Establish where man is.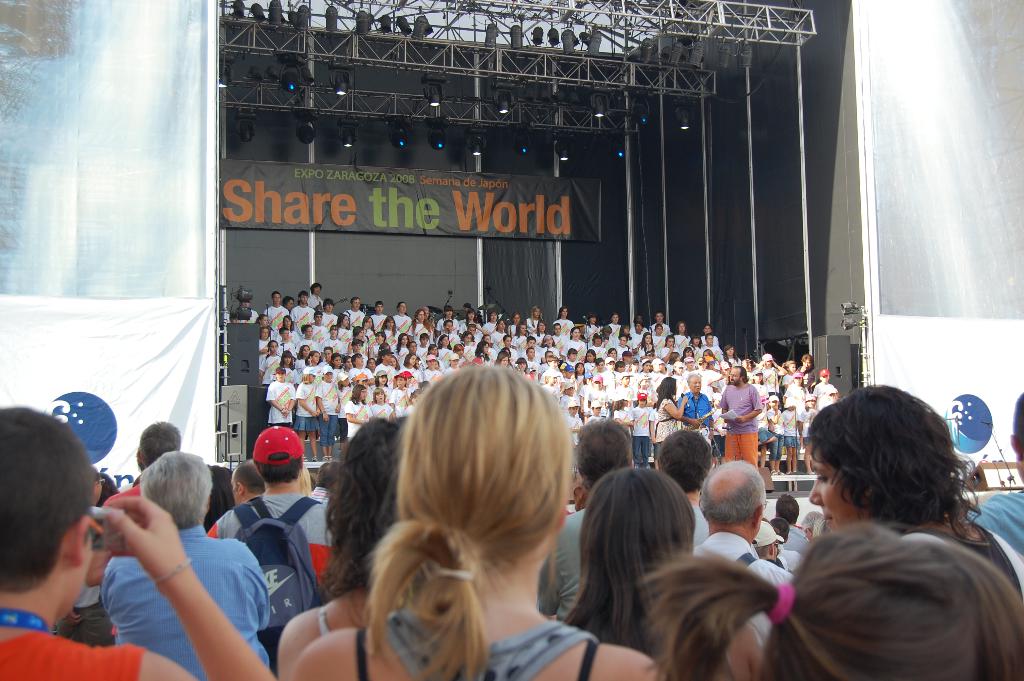
Established at locate(776, 487, 810, 555).
